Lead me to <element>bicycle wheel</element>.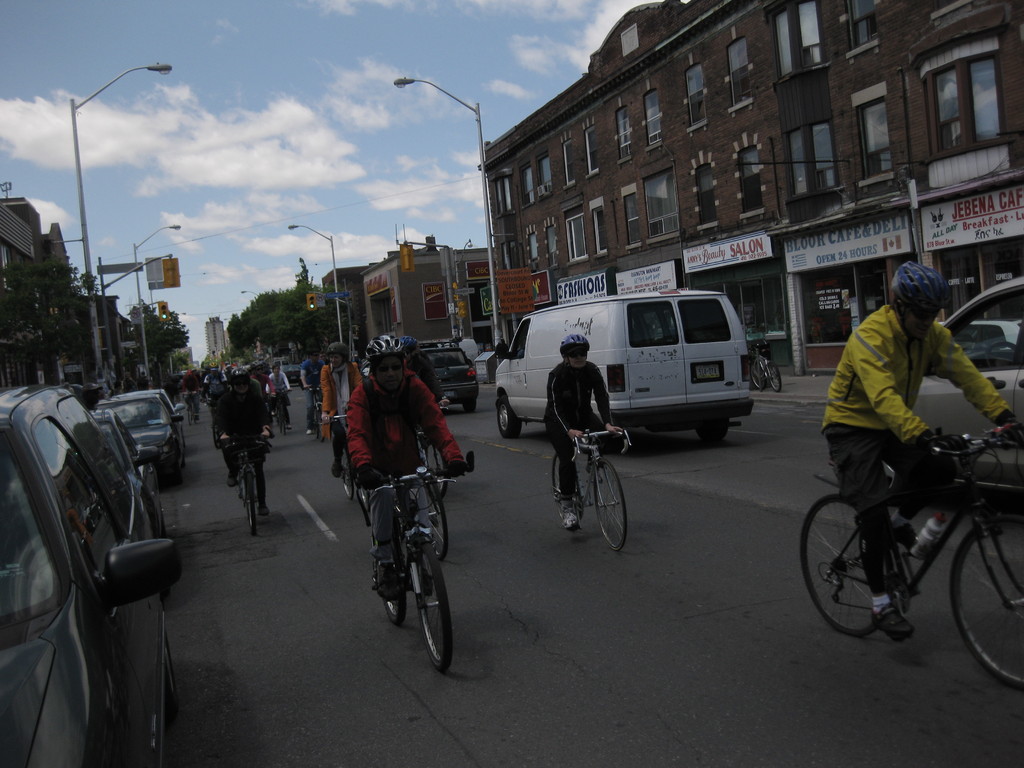
Lead to box=[339, 445, 355, 497].
